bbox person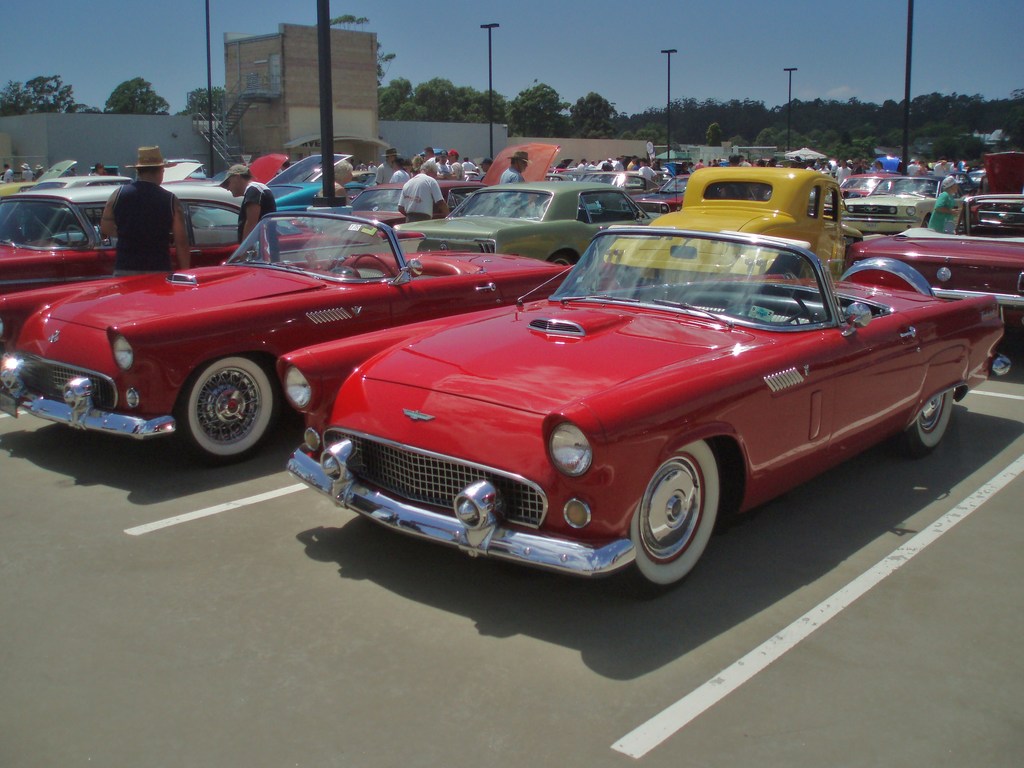
<bbox>100, 145, 195, 278</bbox>
